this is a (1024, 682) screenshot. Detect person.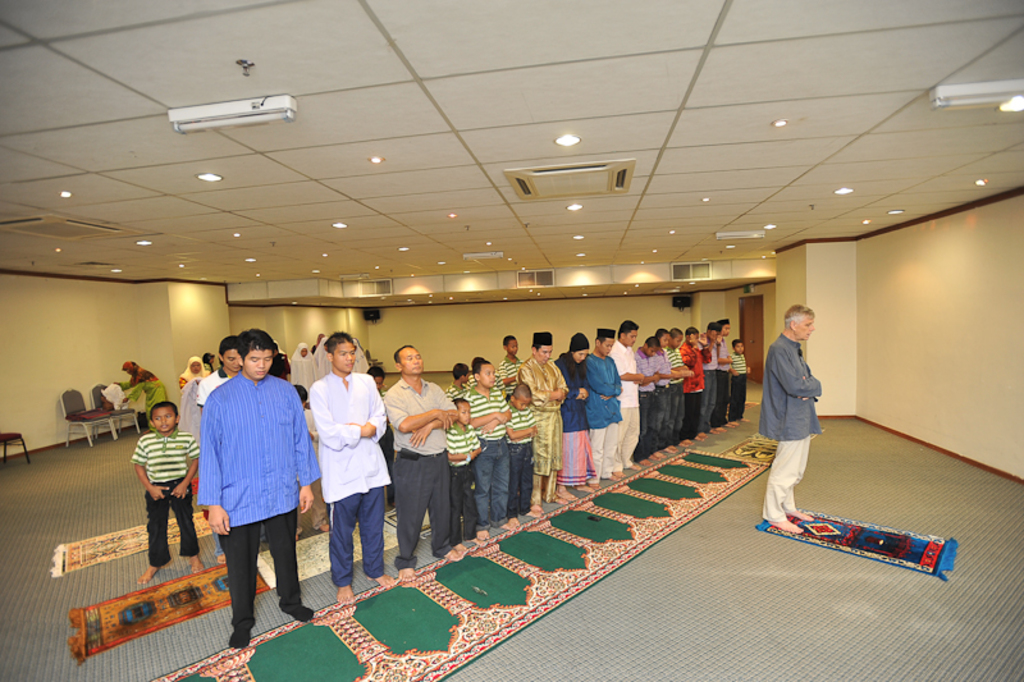
box=[115, 358, 169, 425].
